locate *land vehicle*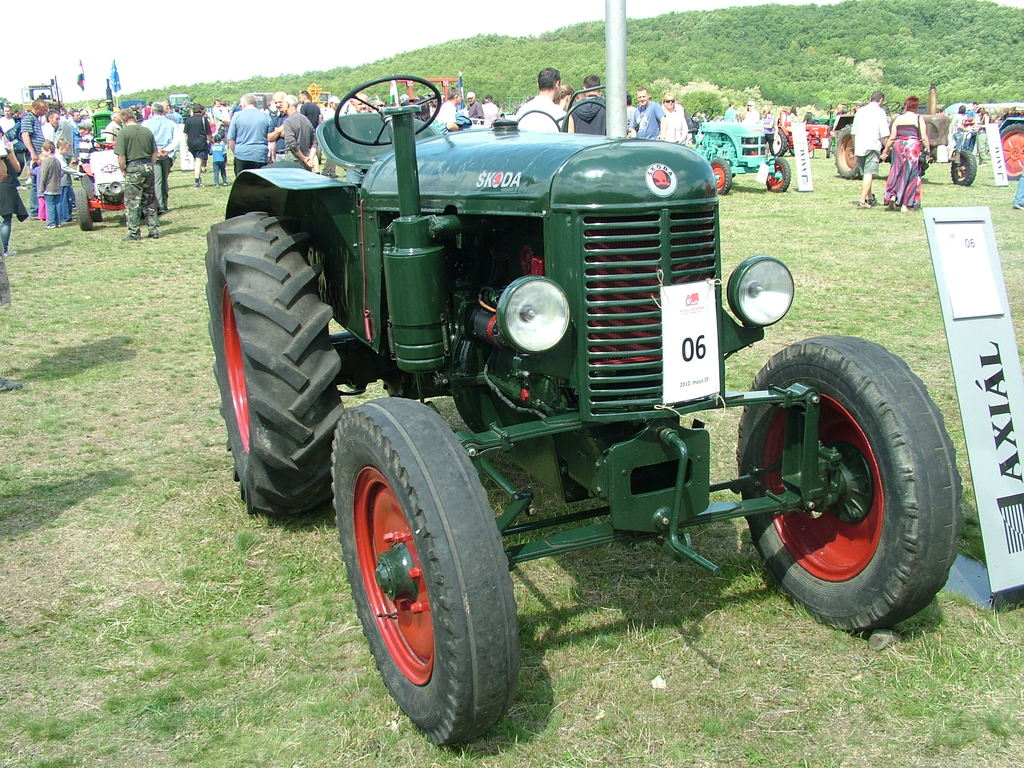
box(74, 132, 144, 234)
